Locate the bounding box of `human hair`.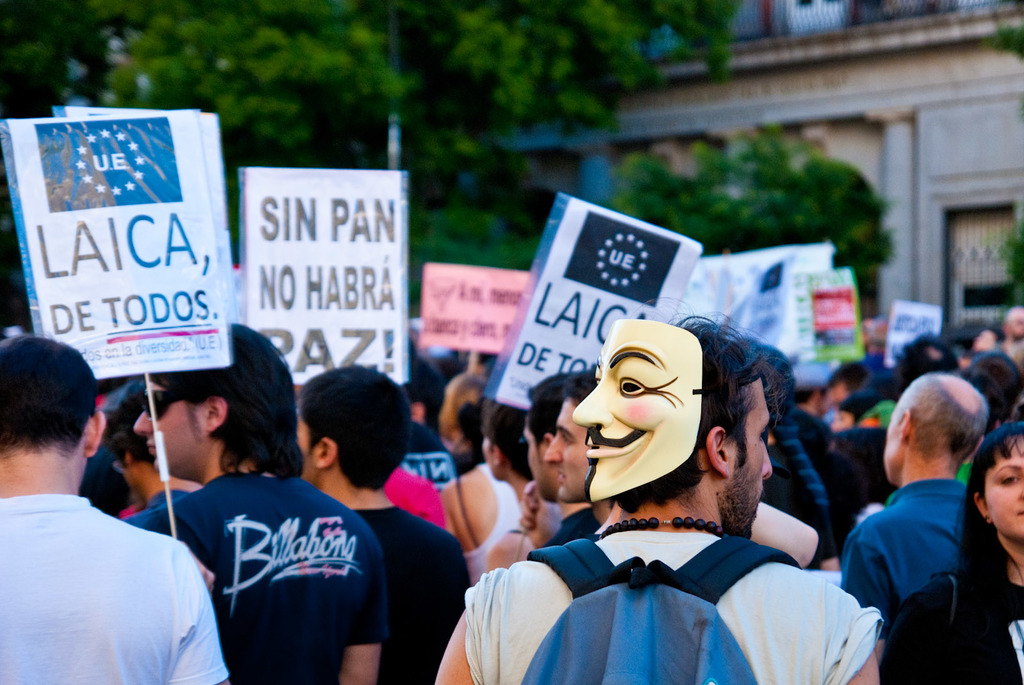
Bounding box: <bbox>604, 294, 771, 514</bbox>.
